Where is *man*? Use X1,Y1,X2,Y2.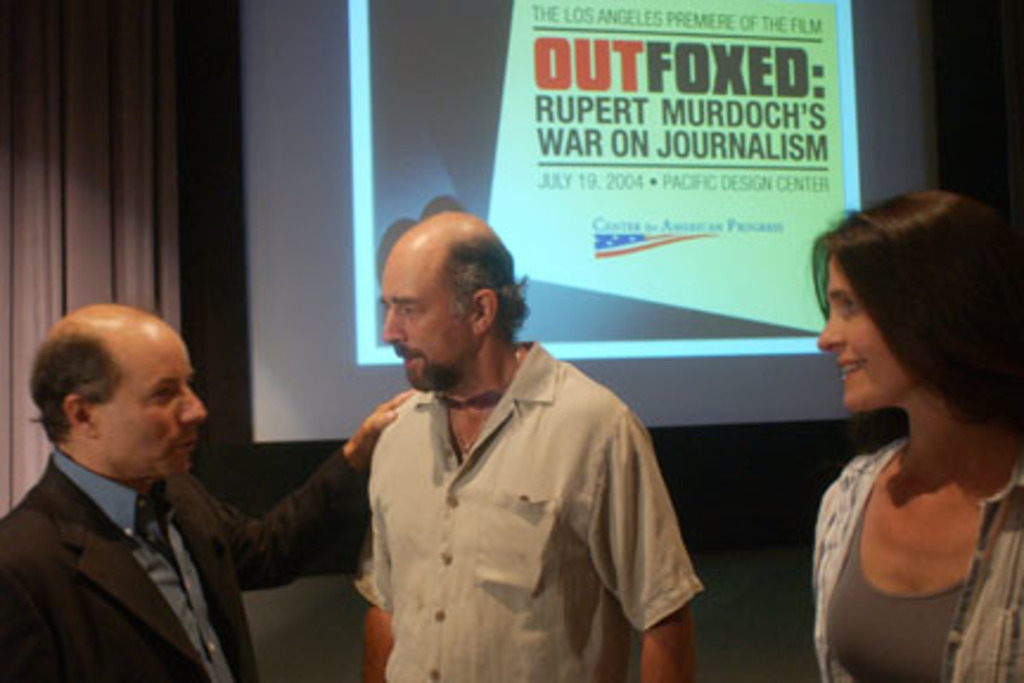
308,211,685,682.
